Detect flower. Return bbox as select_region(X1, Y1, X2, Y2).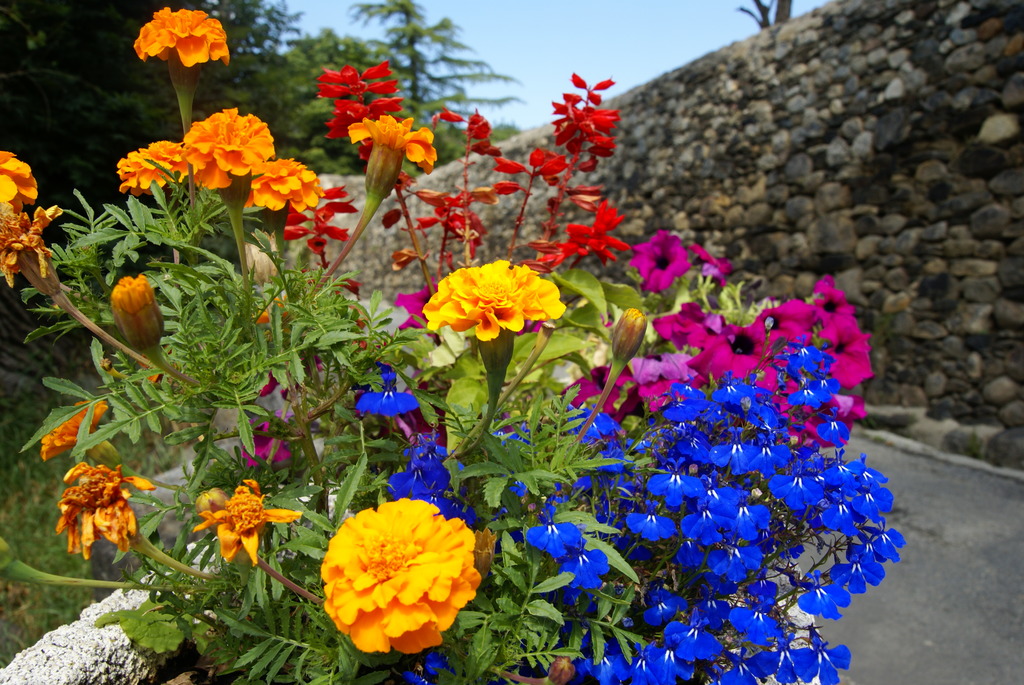
select_region(624, 229, 687, 291).
